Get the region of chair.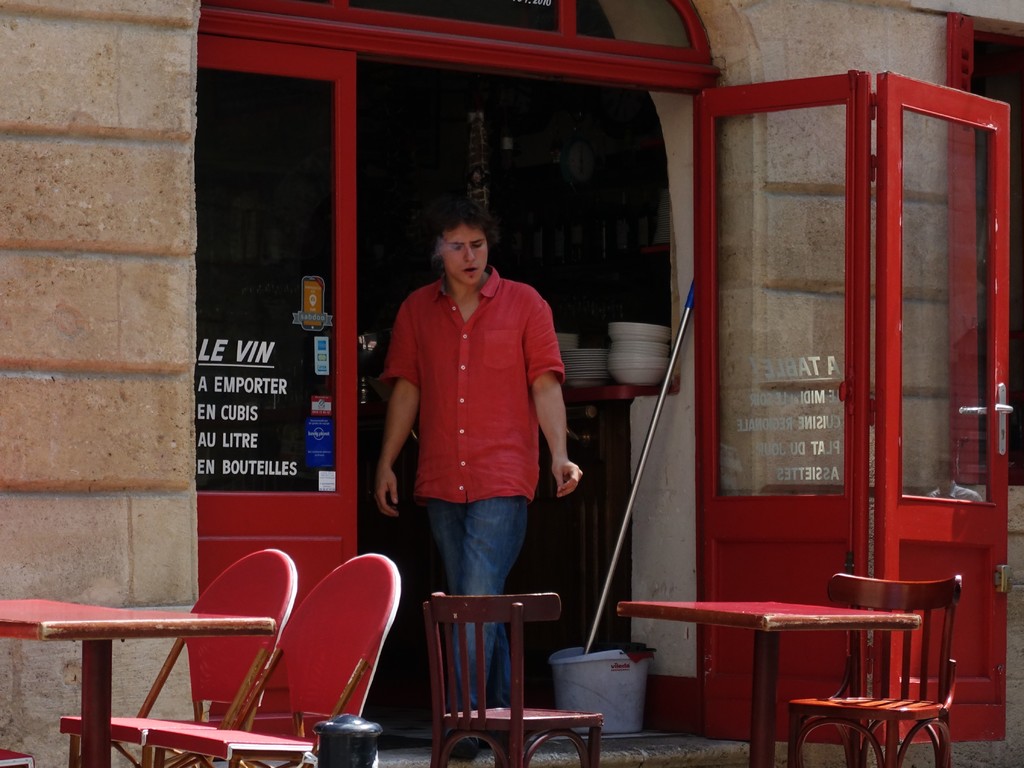
[394, 556, 566, 760].
